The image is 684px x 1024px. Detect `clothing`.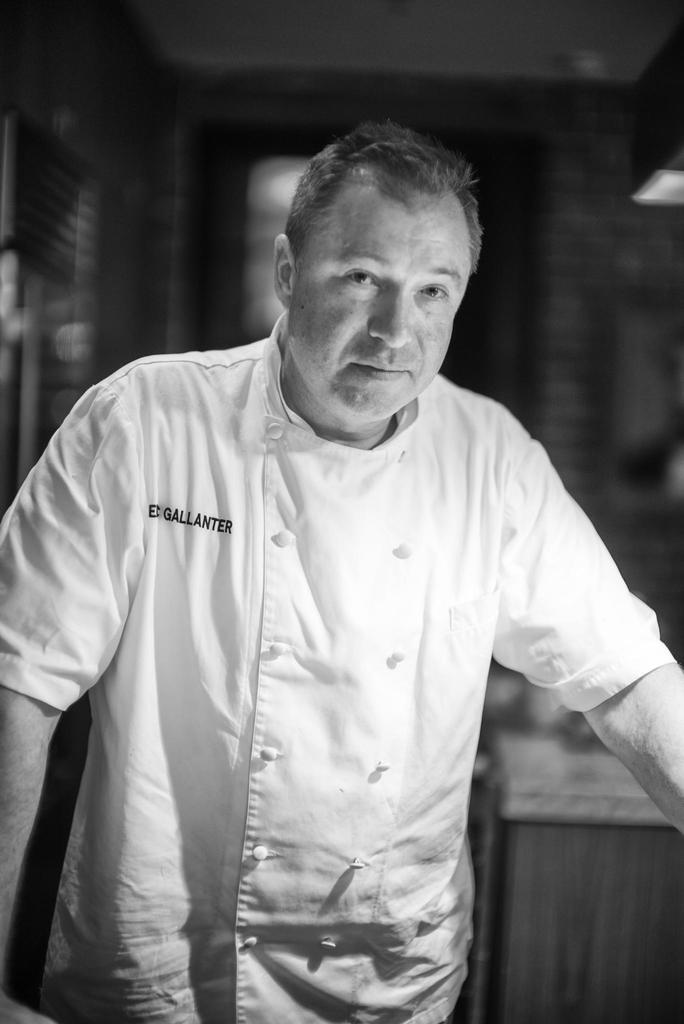
Detection: left=0, top=305, right=681, bottom=1023.
